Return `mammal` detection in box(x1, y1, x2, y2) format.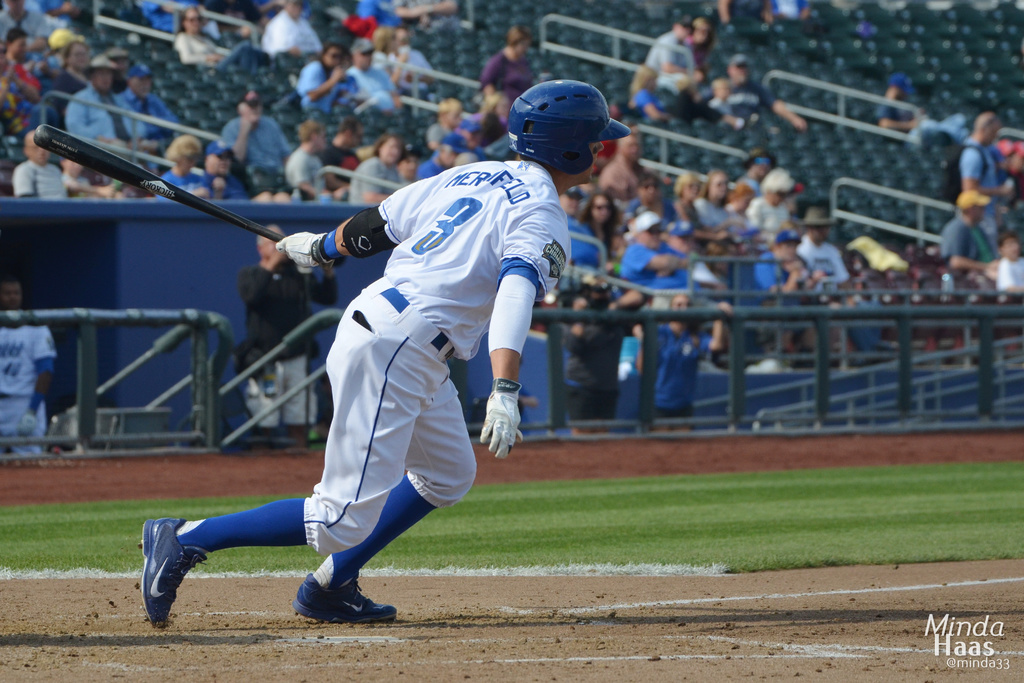
box(356, 0, 415, 40).
